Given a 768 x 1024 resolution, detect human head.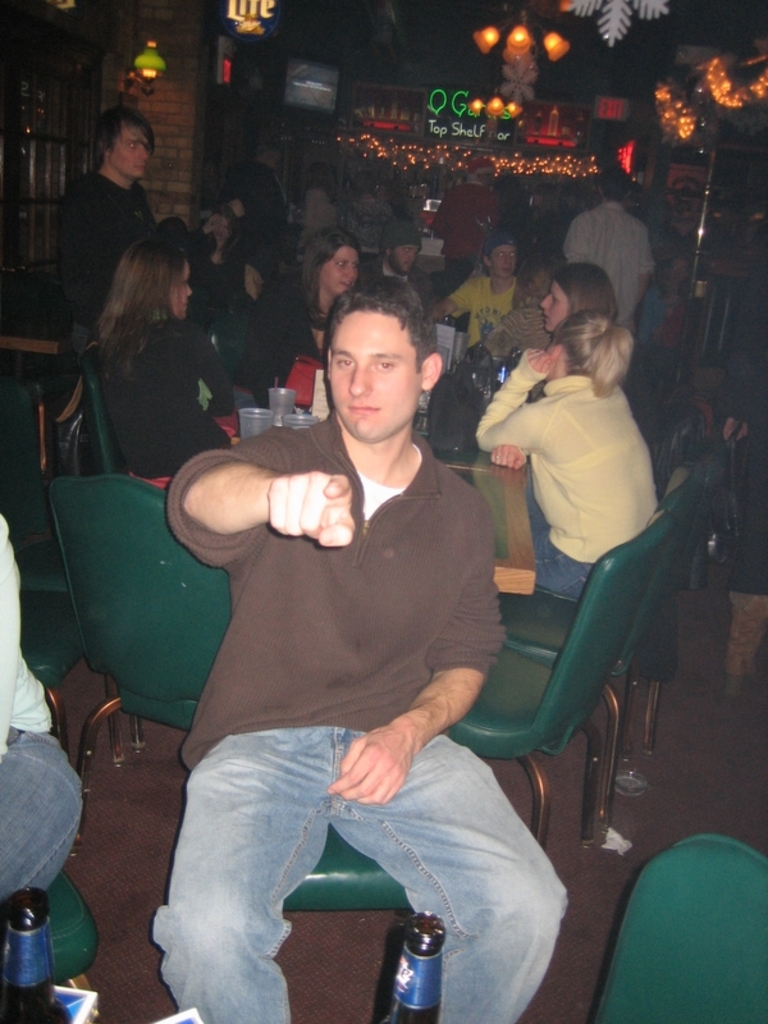
[x1=109, y1=230, x2=189, y2=321].
